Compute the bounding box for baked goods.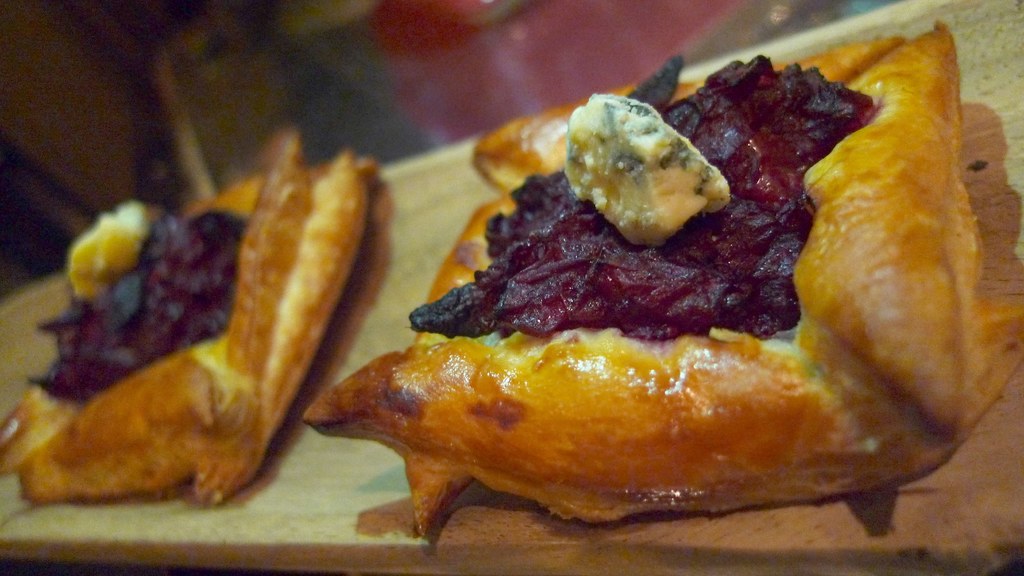
[0, 114, 384, 507].
